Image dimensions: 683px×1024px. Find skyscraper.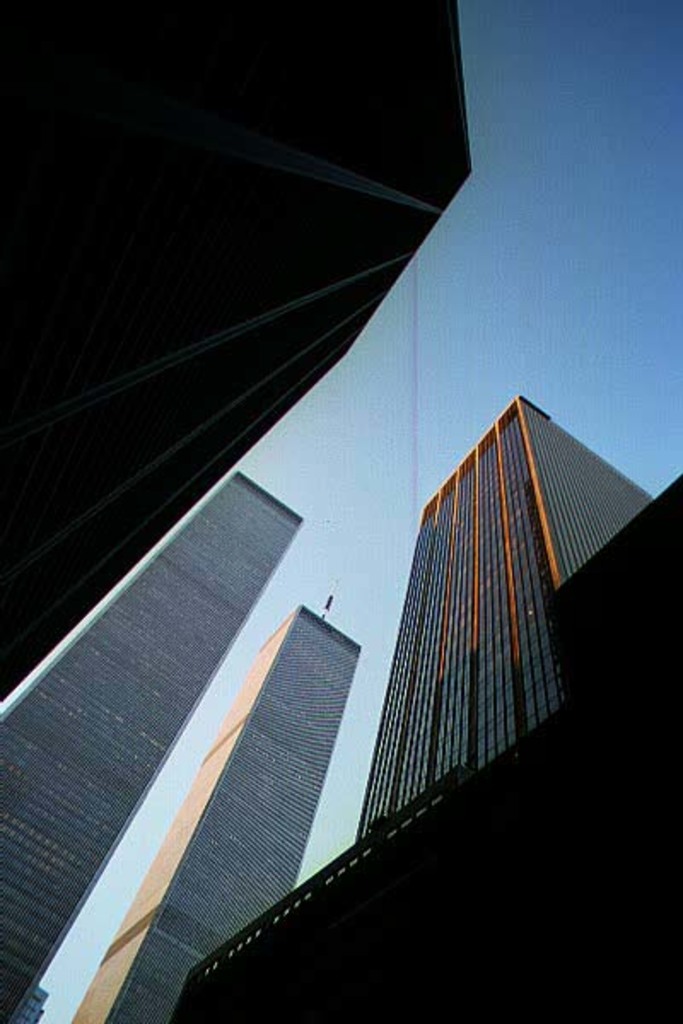
[2, 2, 475, 710].
